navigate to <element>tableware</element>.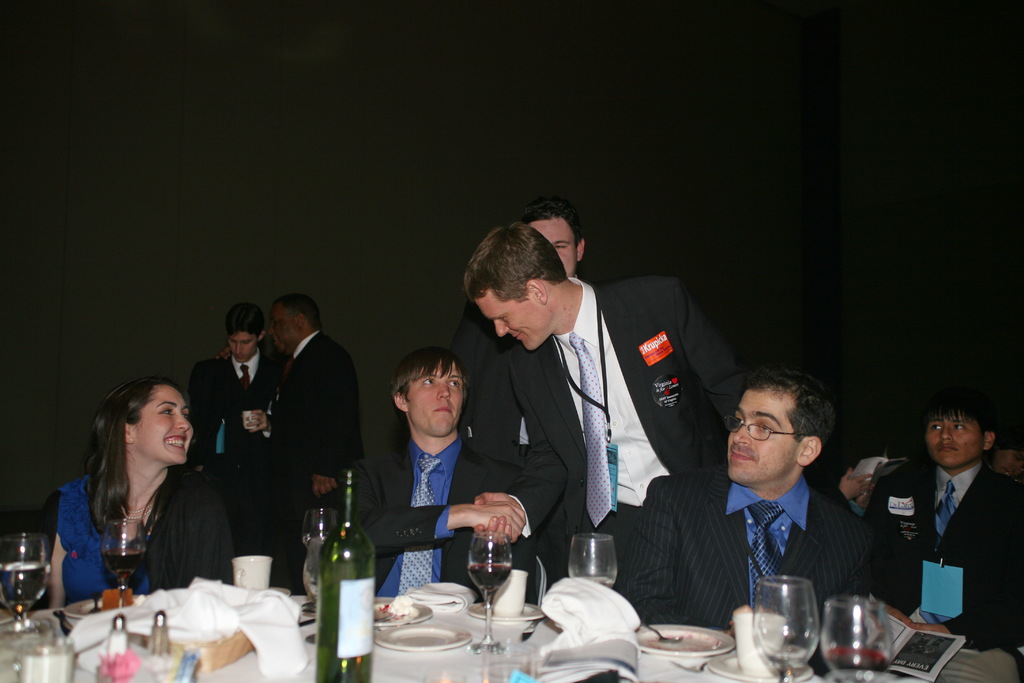
Navigation target: (x1=639, y1=625, x2=681, y2=646).
